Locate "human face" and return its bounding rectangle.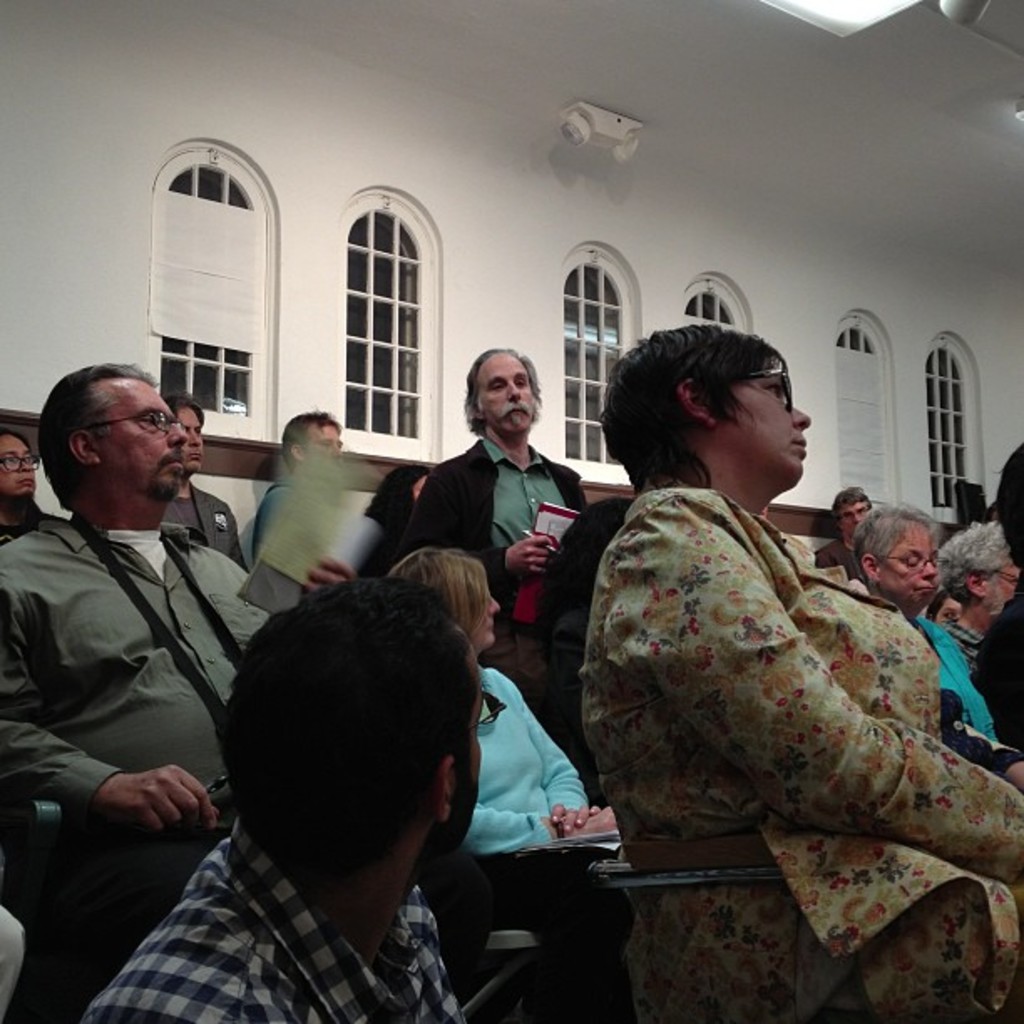
(479,353,535,433).
